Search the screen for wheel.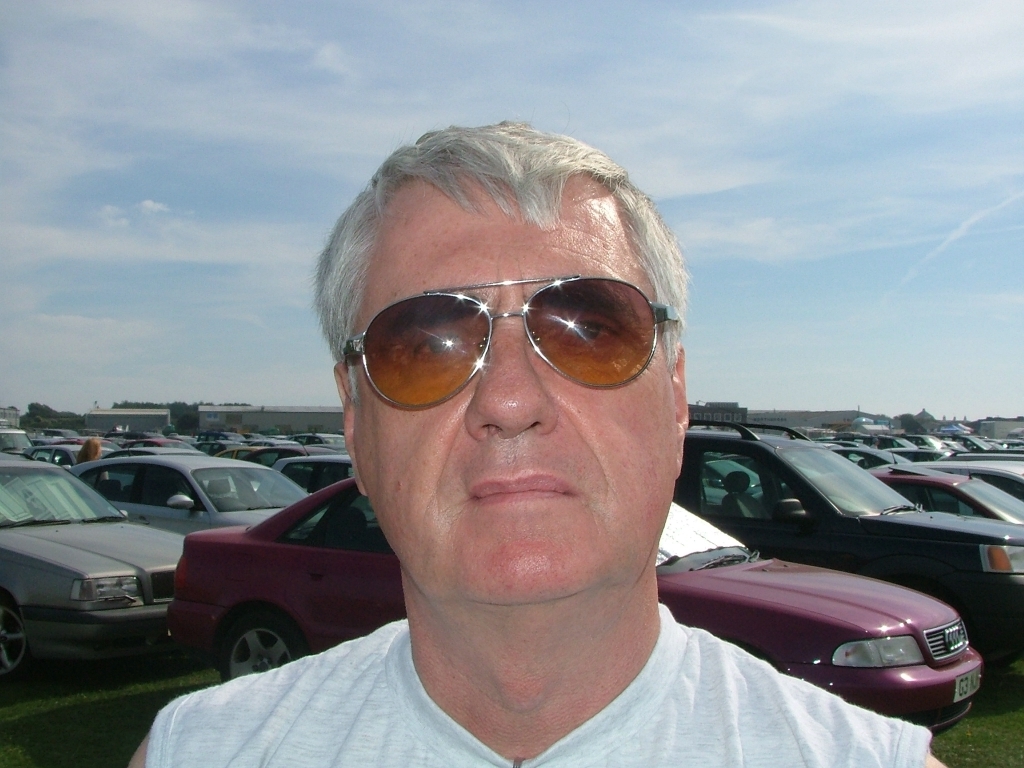
Found at bbox=(0, 601, 33, 685).
